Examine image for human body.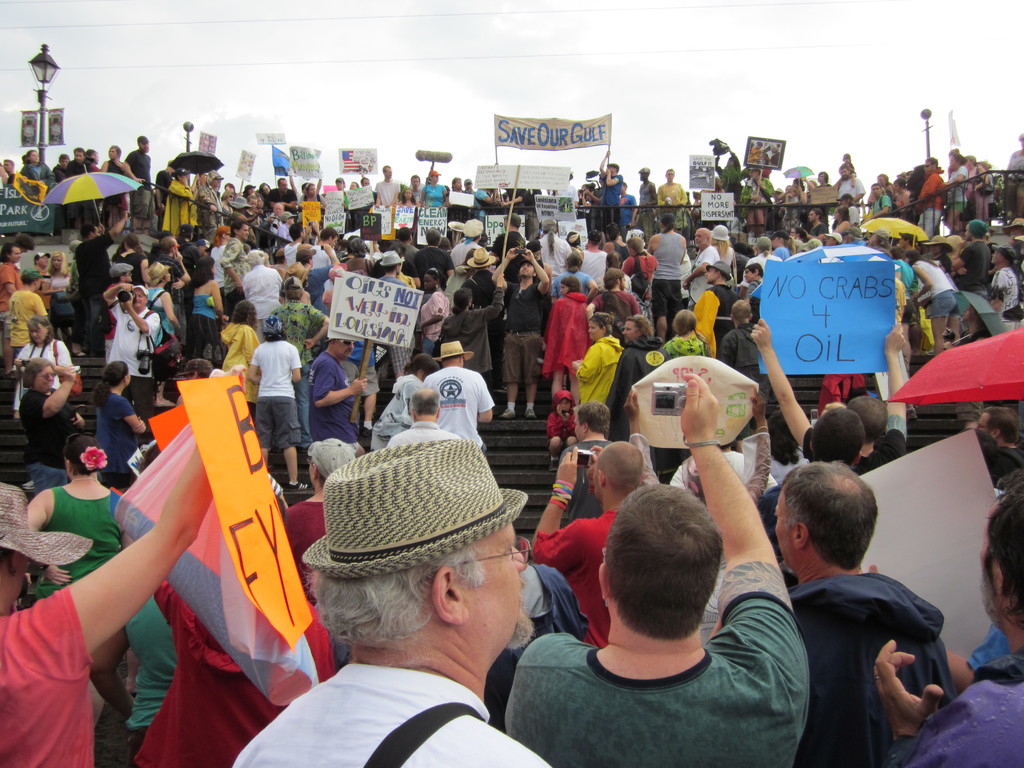
Examination result: (749, 313, 897, 469).
